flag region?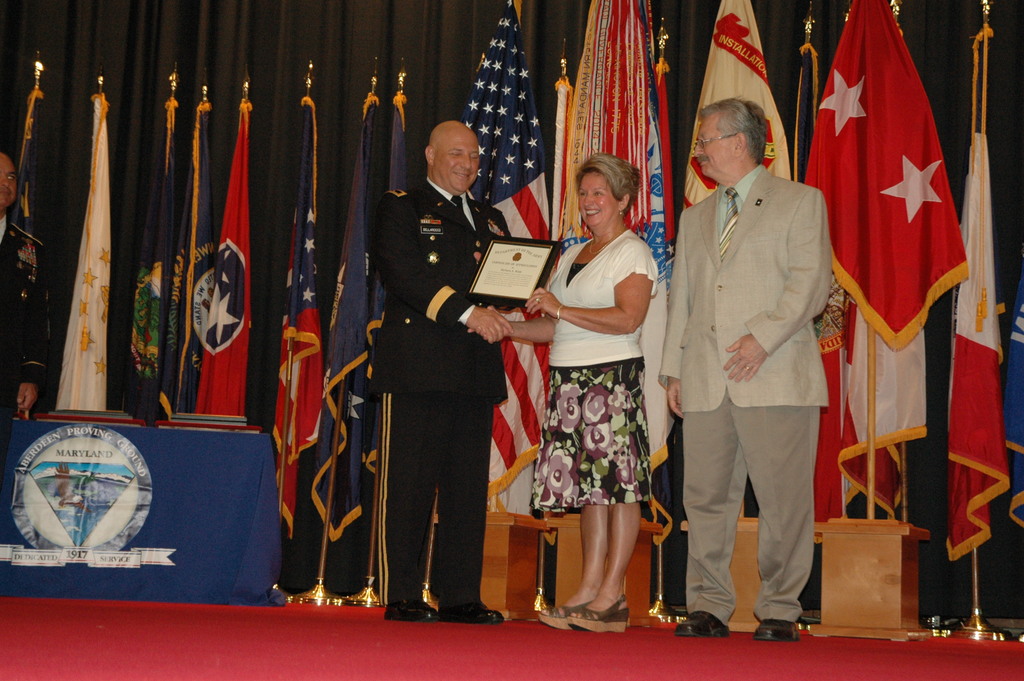
BBox(672, 0, 795, 227)
